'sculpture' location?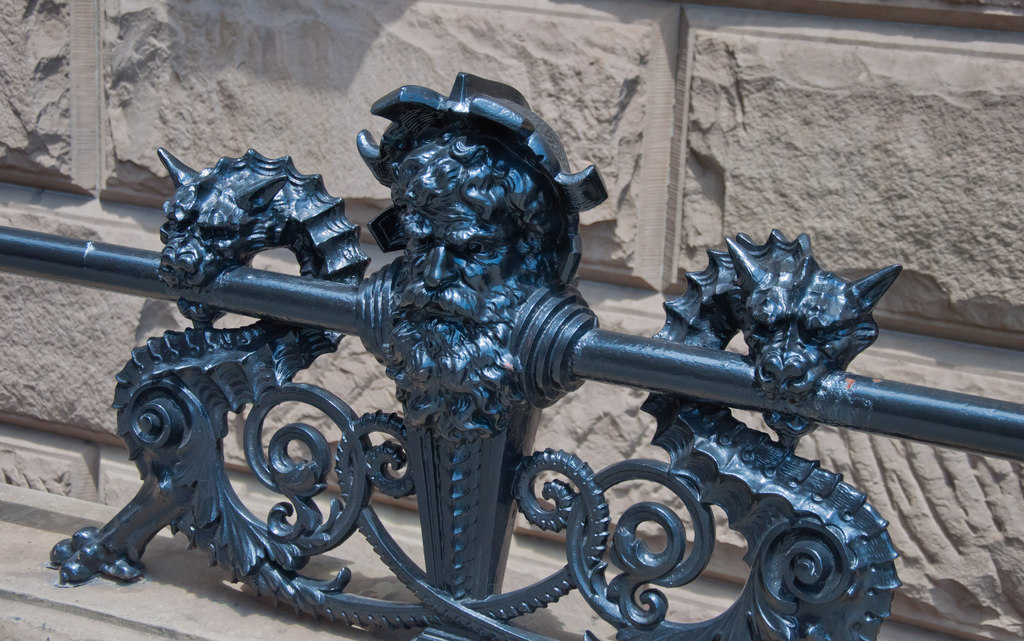
bbox(49, 65, 904, 640)
